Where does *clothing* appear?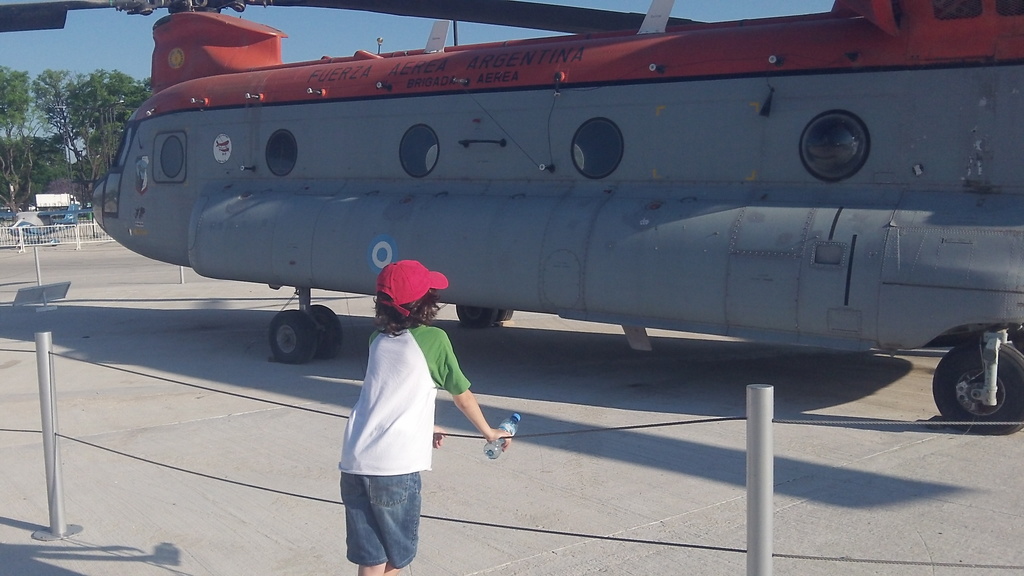
Appears at {"left": 328, "top": 296, "right": 445, "bottom": 540}.
